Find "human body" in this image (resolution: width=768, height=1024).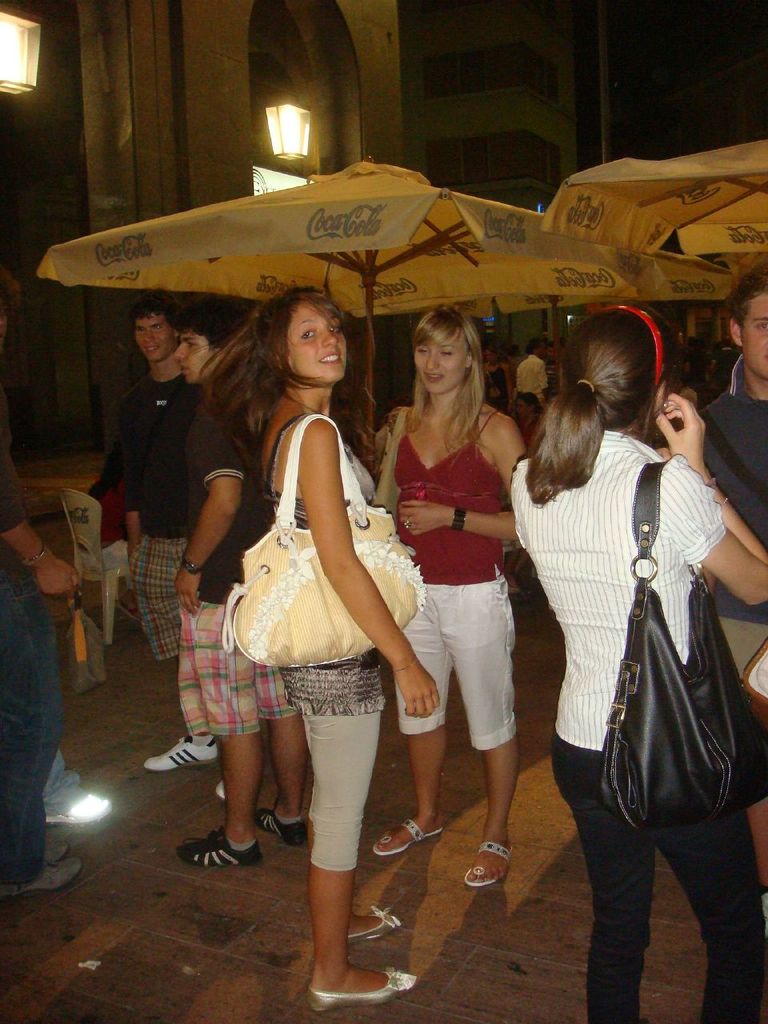
{"x1": 176, "y1": 371, "x2": 324, "y2": 871}.
